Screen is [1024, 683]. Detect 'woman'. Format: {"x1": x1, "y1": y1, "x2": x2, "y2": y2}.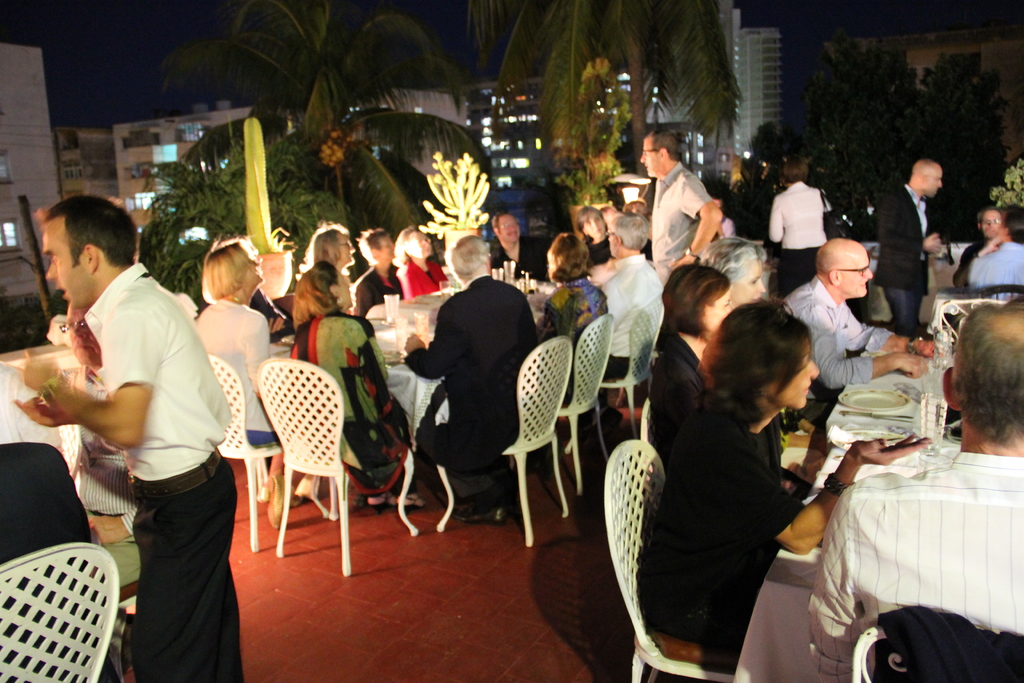
{"x1": 572, "y1": 201, "x2": 614, "y2": 284}.
